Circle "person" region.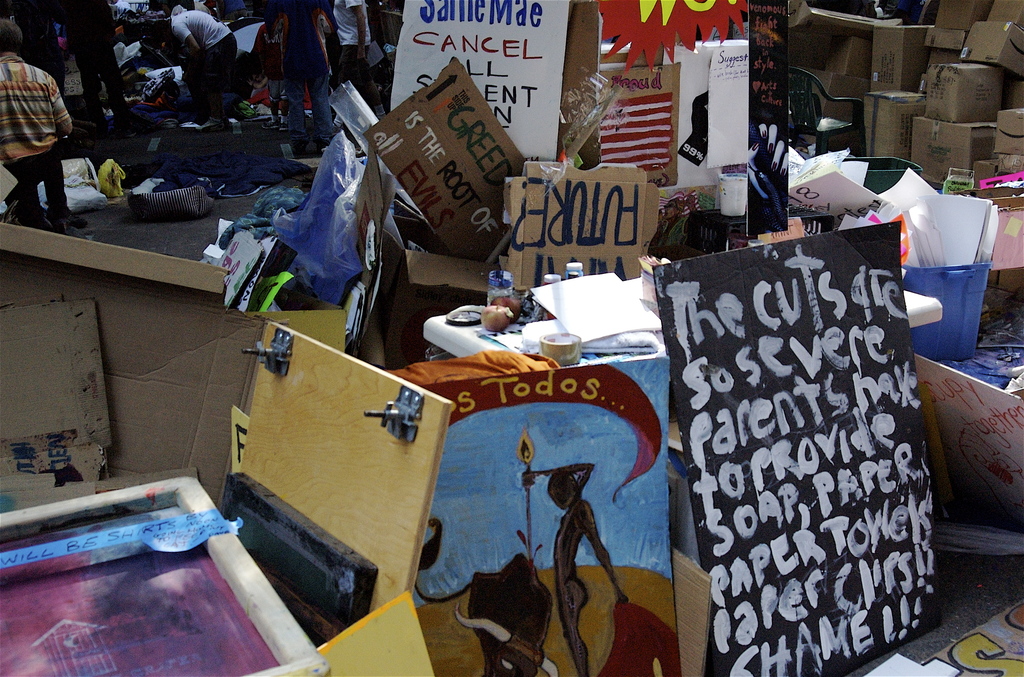
Region: bbox(241, 7, 281, 115).
